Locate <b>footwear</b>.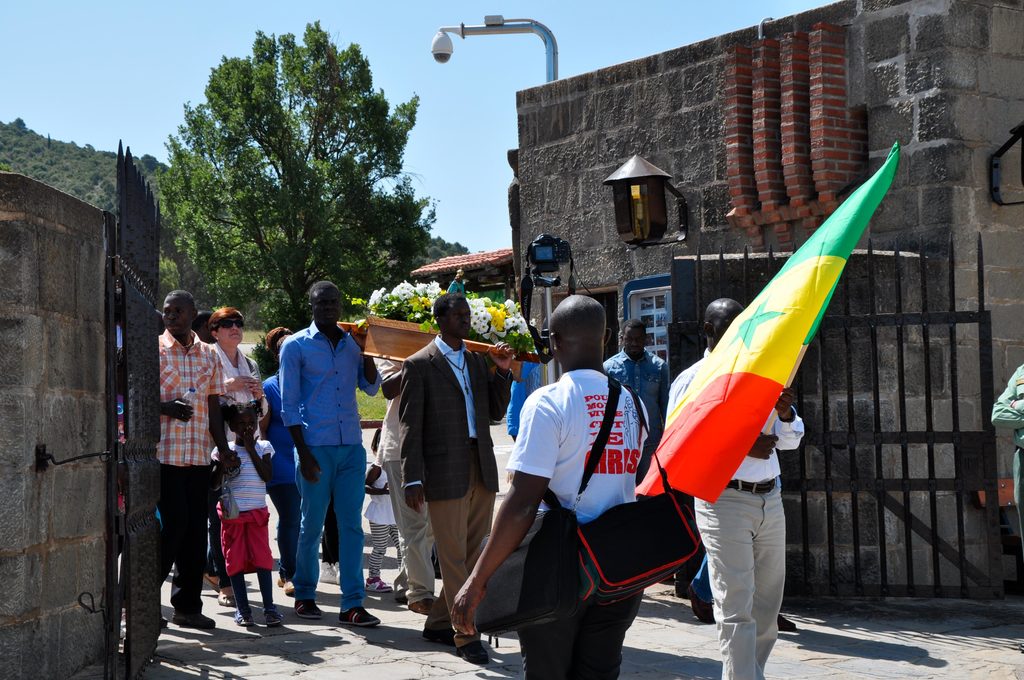
Bounding box: pyautogui.locateOnScreen(201, 574, 215, 589).
